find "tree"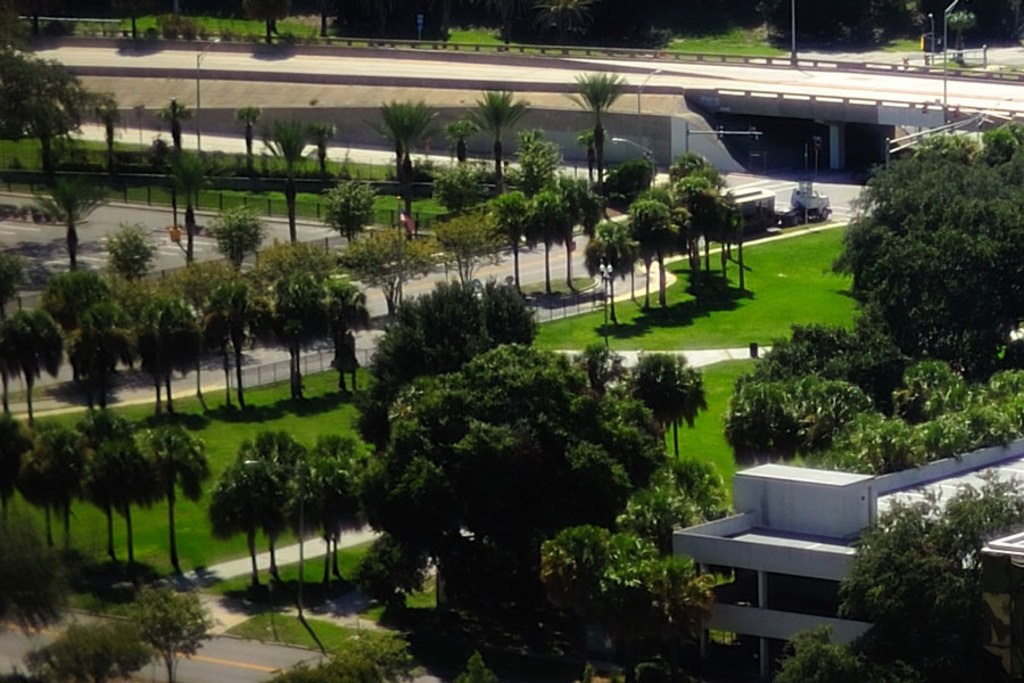
box=[81, 297, 140, 421]
